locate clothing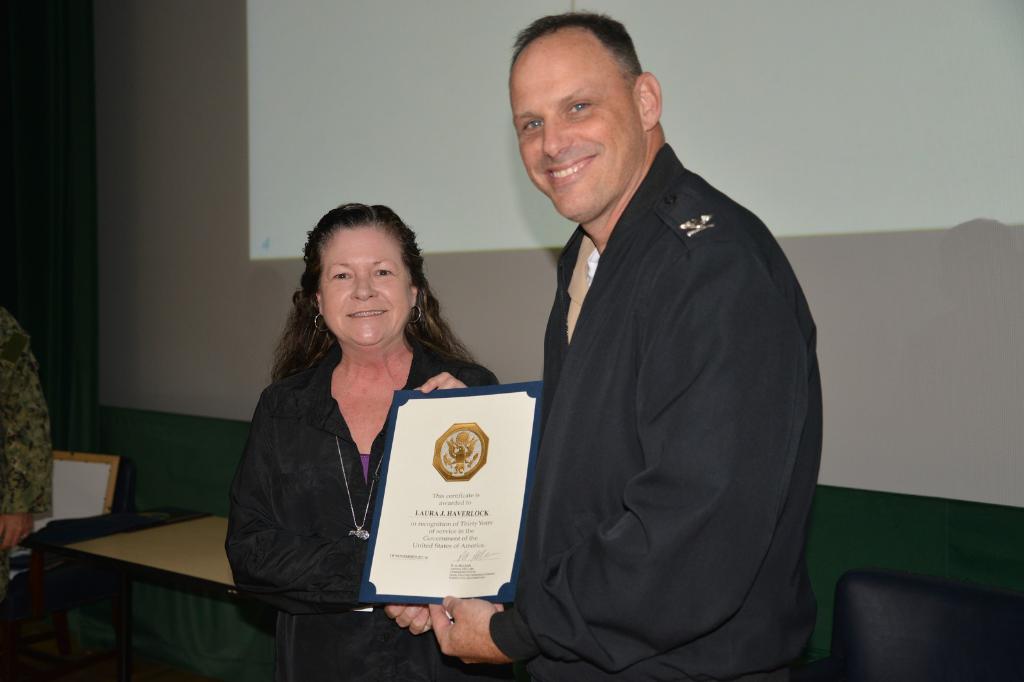
(x1=0, y1=307, x2=61, y2=510)
